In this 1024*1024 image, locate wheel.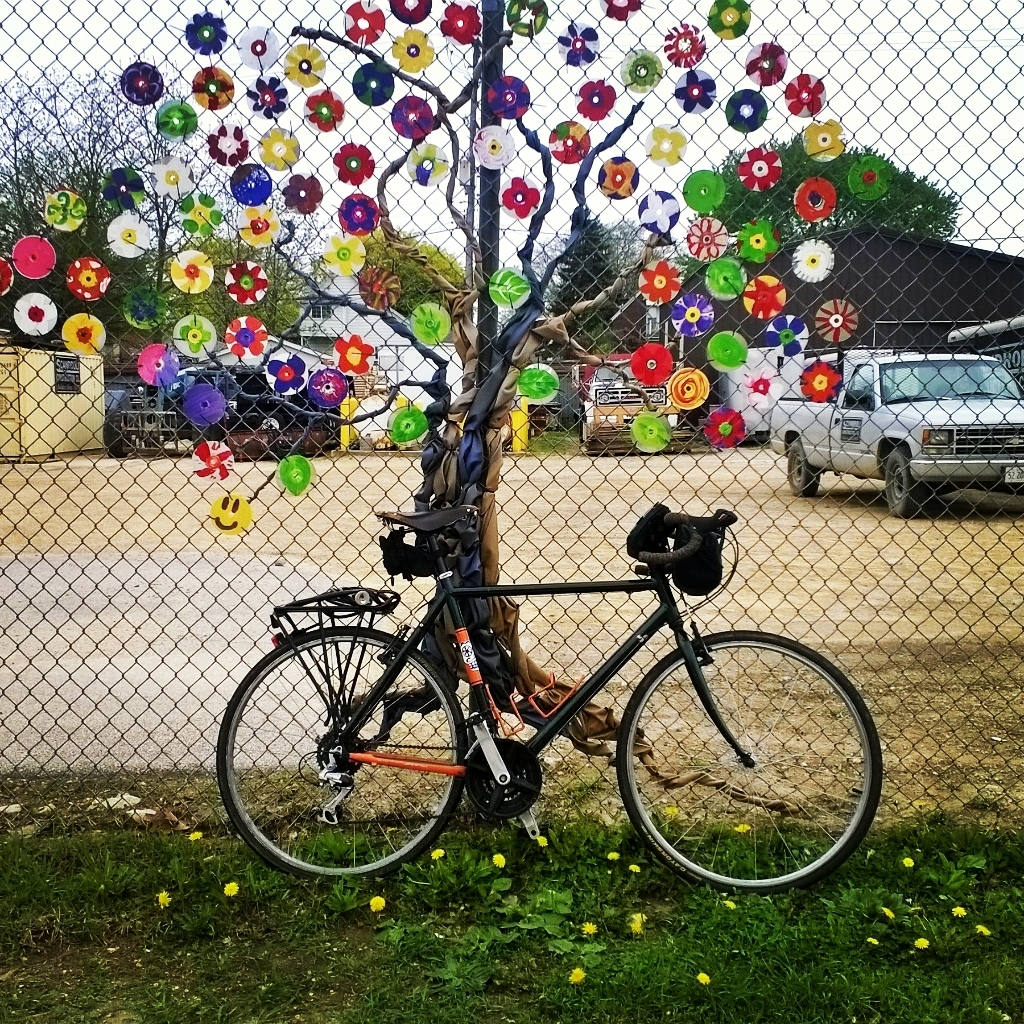
Bounding box: 884:447:921:524.
